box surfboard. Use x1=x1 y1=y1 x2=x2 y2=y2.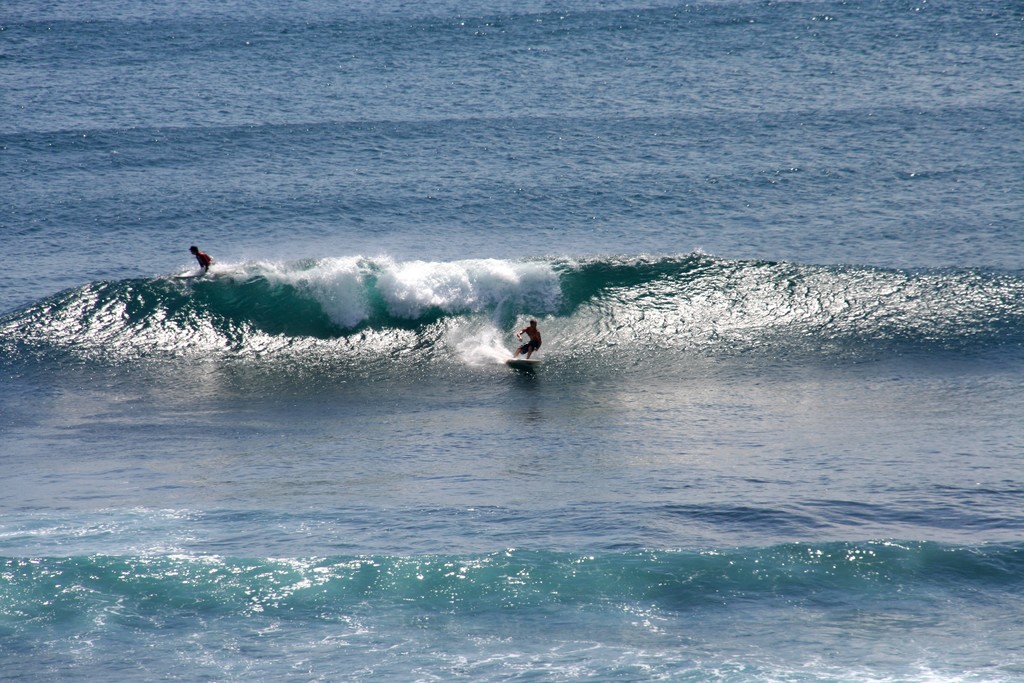
x1=506 y1=363 x2=542 y2=365.
